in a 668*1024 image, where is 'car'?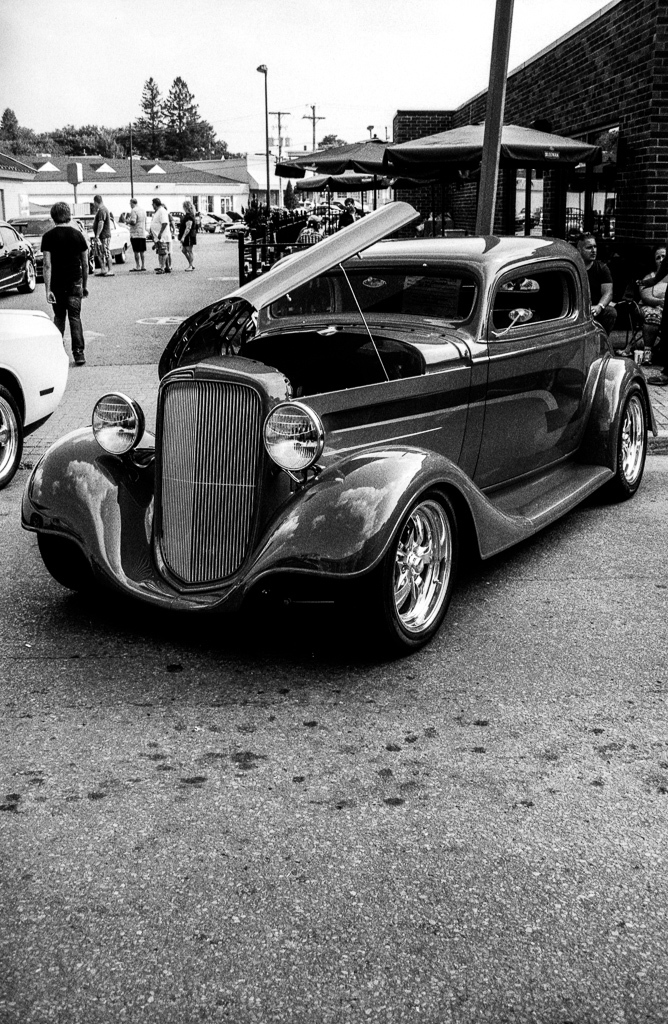
(x1=0, y1=300, x2=73, y2=493).
